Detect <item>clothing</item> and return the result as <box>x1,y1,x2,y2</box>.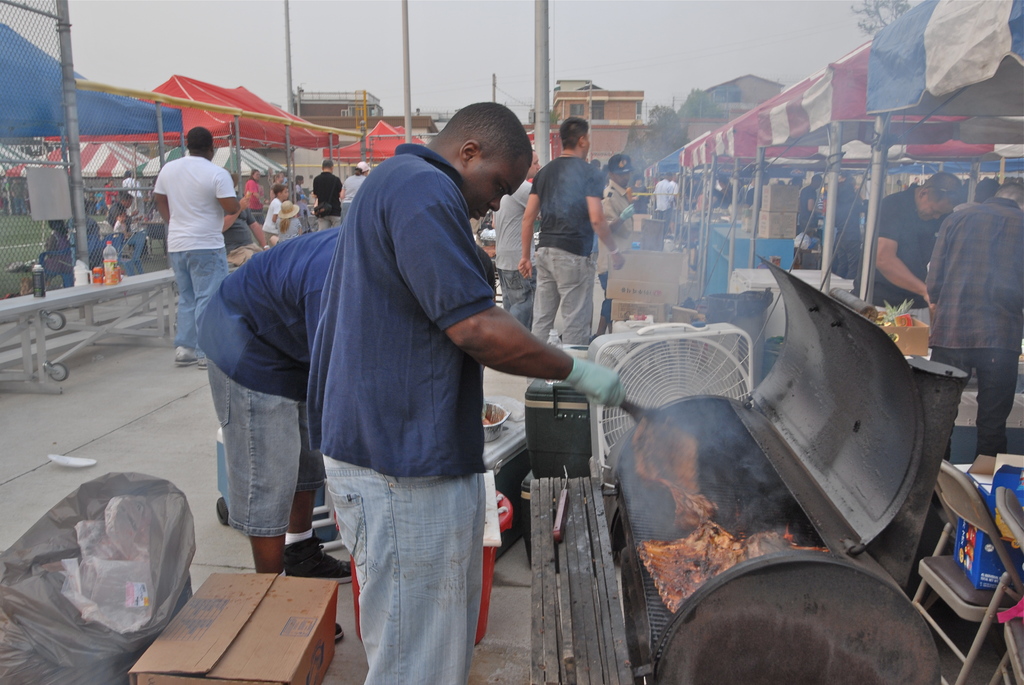
<box>154,155,237,361</box>.
